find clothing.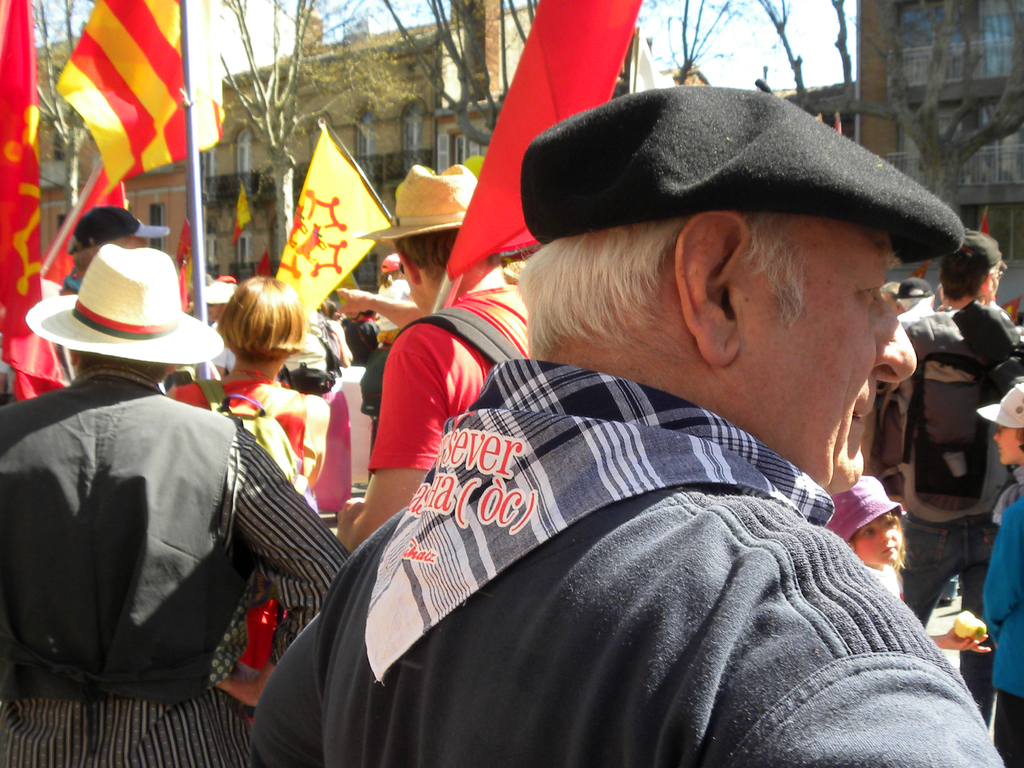
{"left": 975, "top": 463, "right": 1023, "bottom": 767}.
